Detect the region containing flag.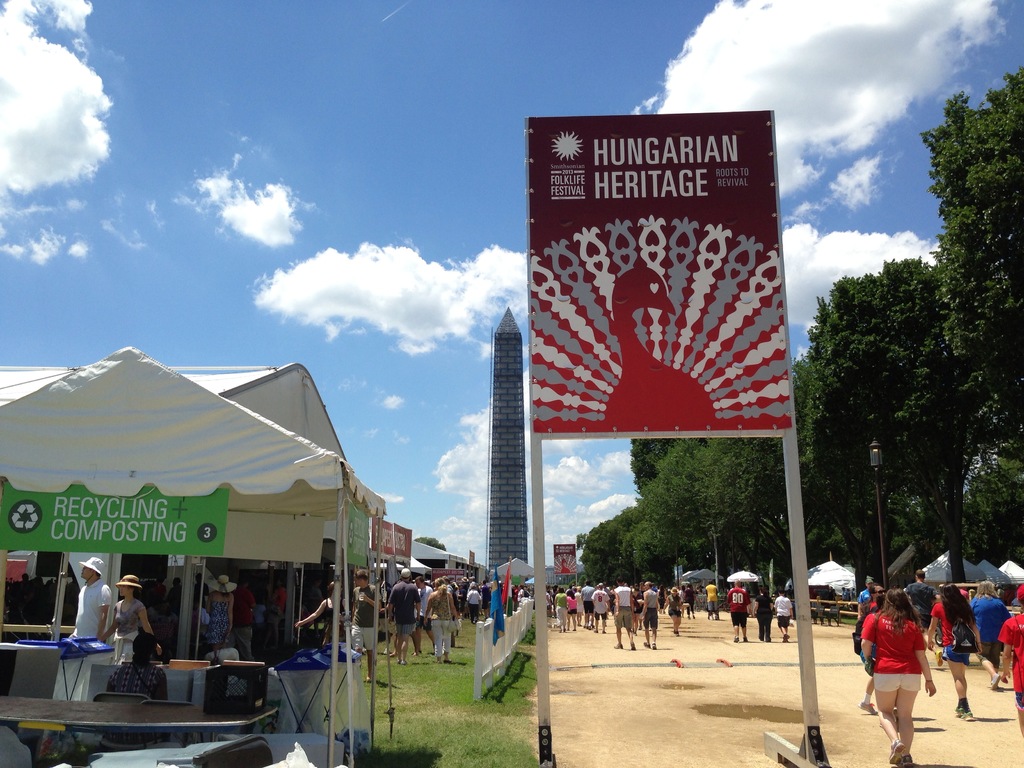
box(504, 566, 511, 620).
